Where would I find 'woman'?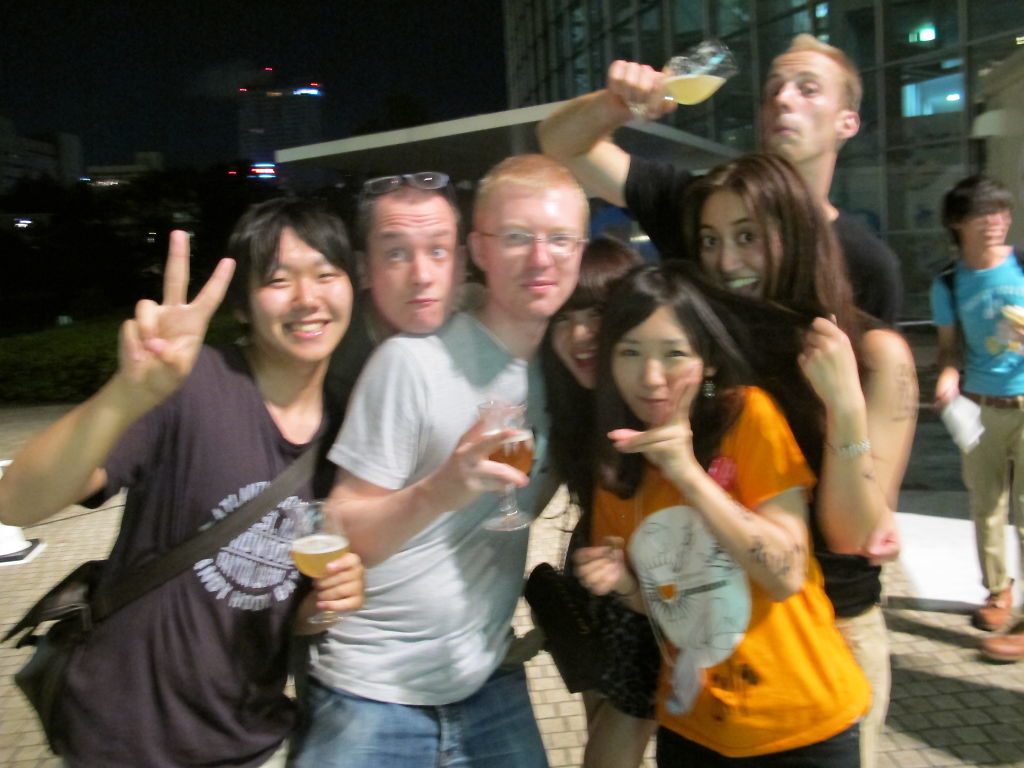
At (left=544, top=239, right=677, bottom=767).
